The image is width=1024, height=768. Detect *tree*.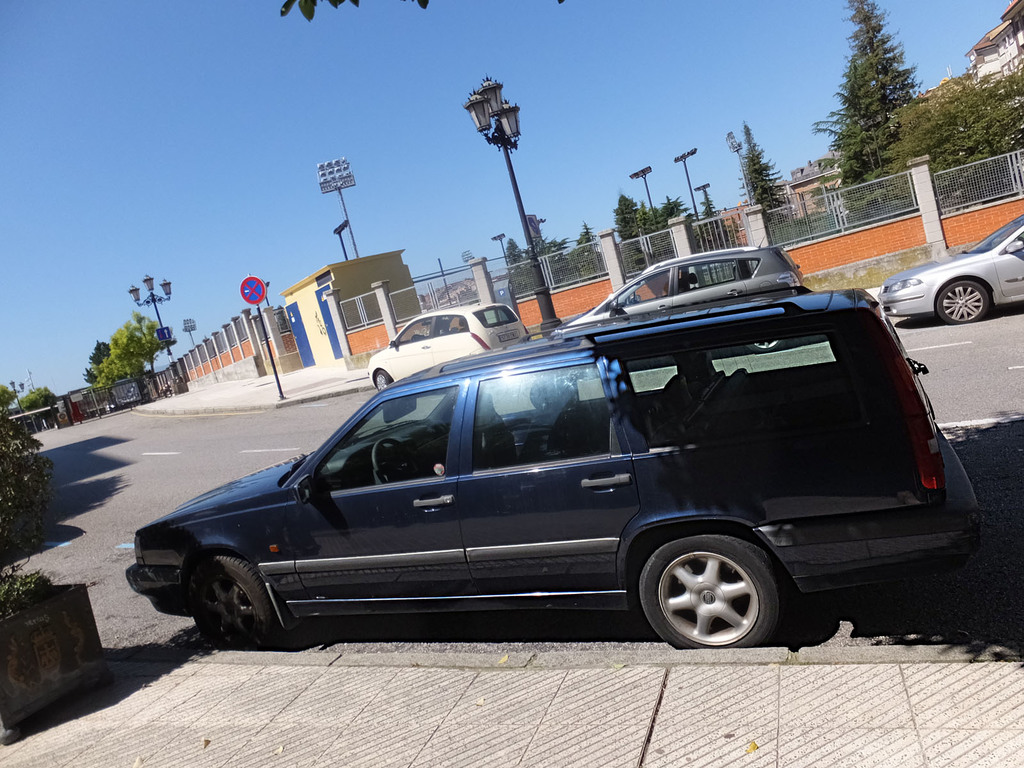
Detection: 824:16:936:190.
